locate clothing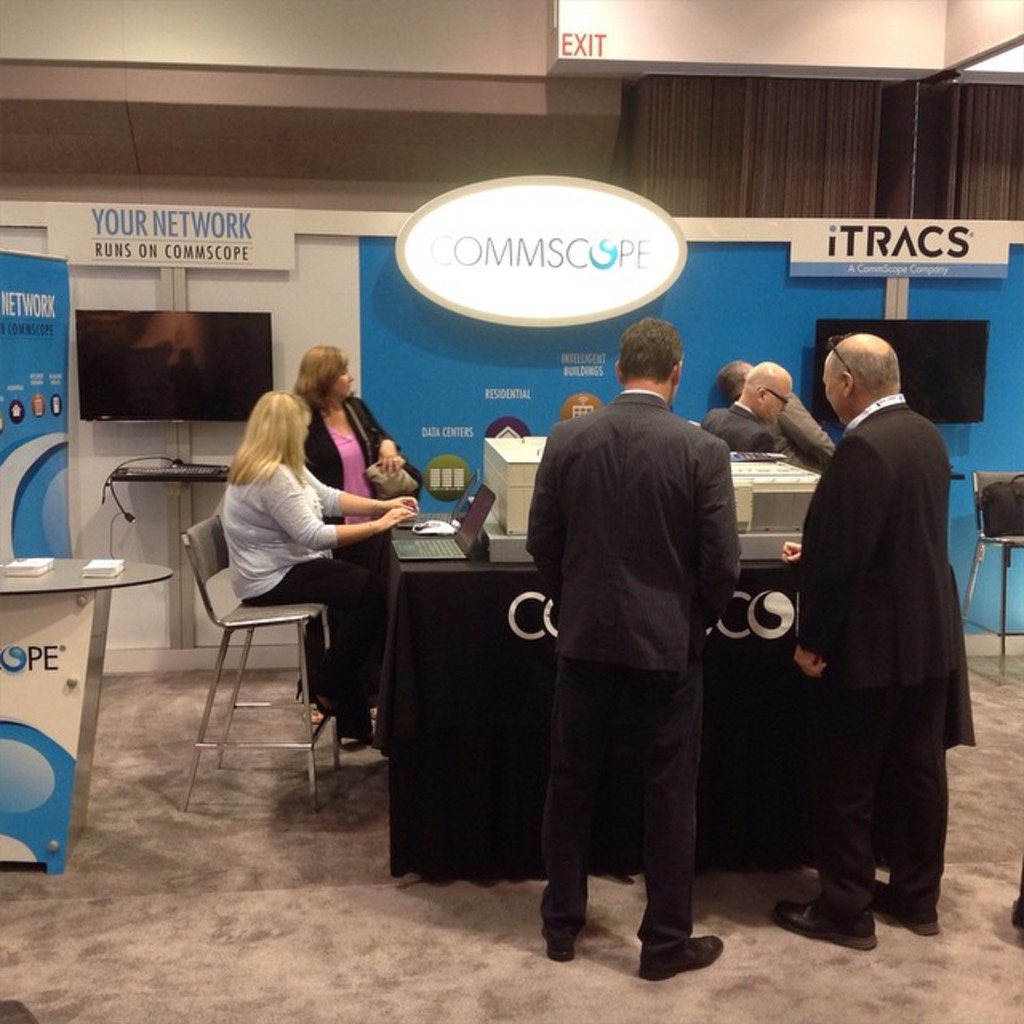
pyautogui.locateOnScreen(792, 394, 974, 931)
